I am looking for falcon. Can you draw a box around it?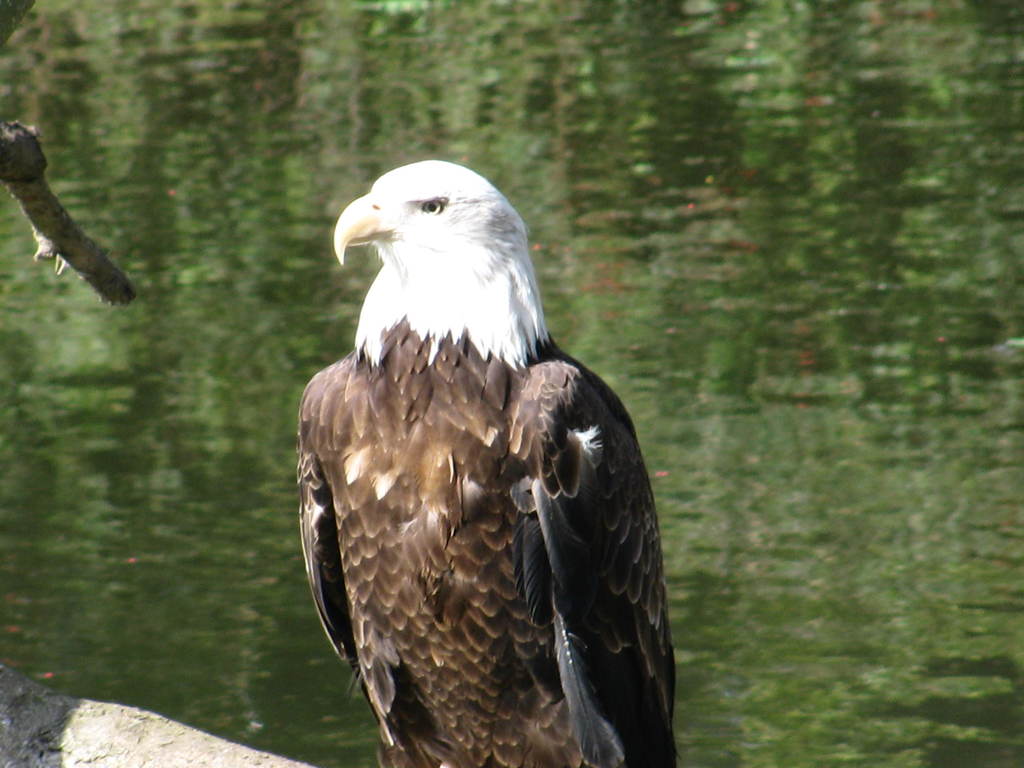
Sure, the bounding box is {"left": 295, "top": 156, "right": 676, "bottom": 767}.
